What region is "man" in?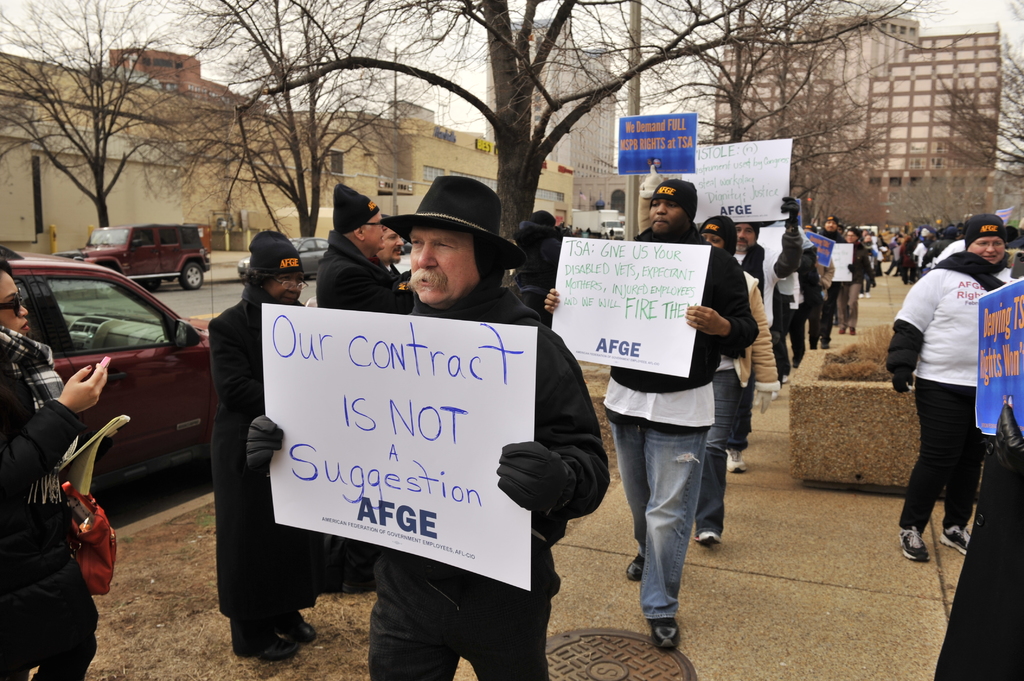
l=316, t=183, r=398, b=590.
